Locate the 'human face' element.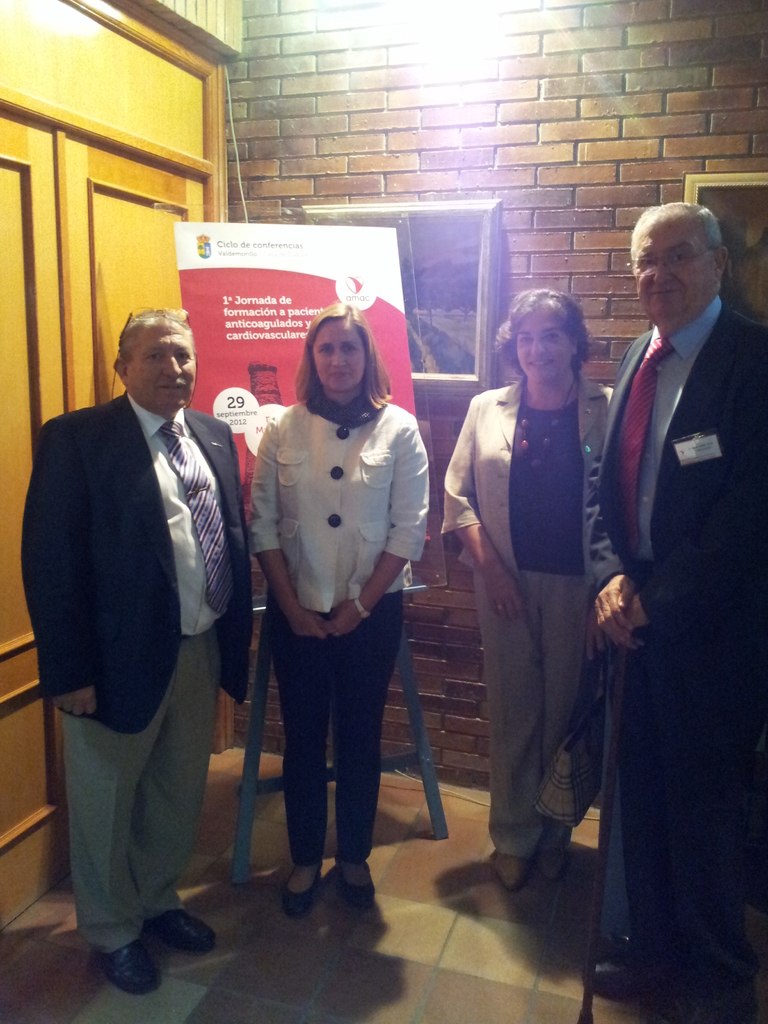
Element bbox: [121, 321, 198, 413].
